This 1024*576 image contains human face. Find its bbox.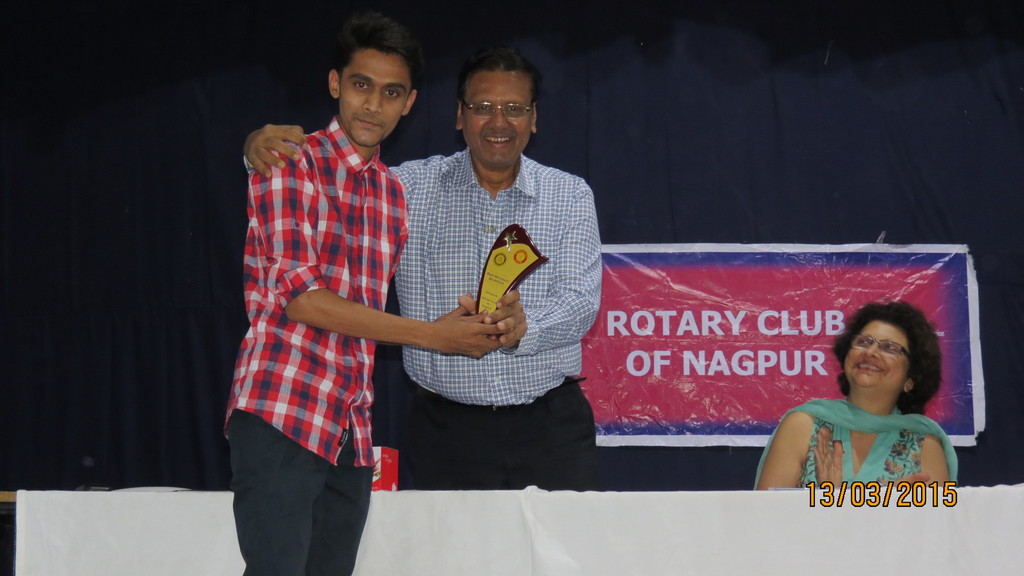
bbox=(342, 49, 411, 149).
